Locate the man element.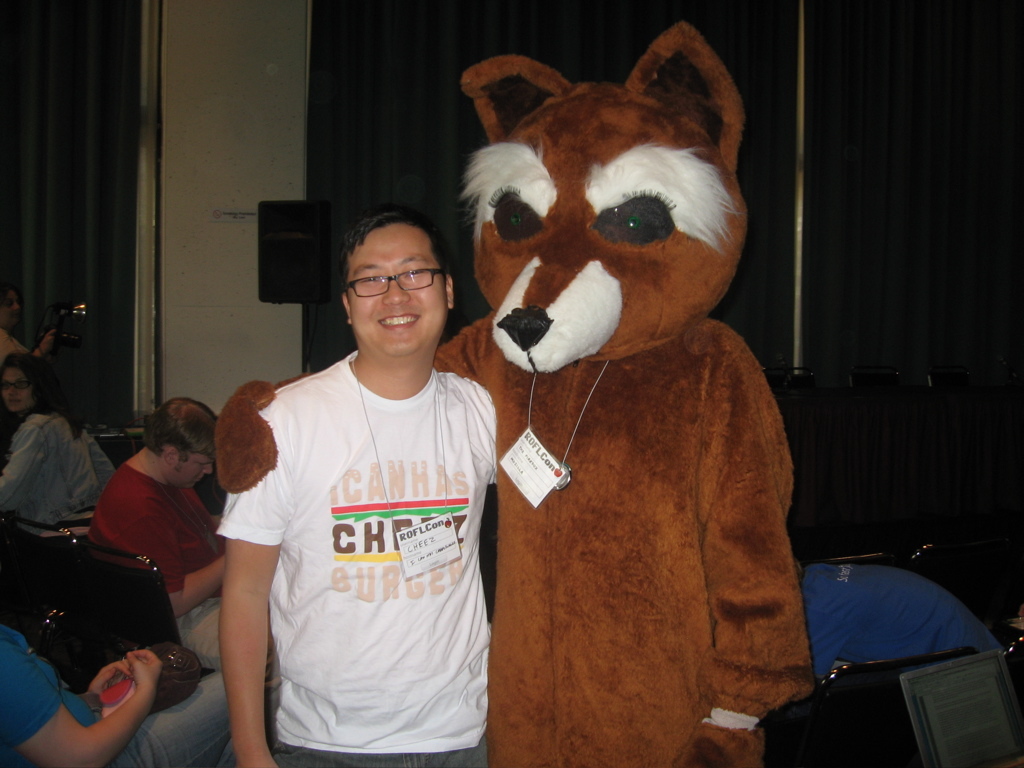
Element bbox: (90, 404, 280, 694).
